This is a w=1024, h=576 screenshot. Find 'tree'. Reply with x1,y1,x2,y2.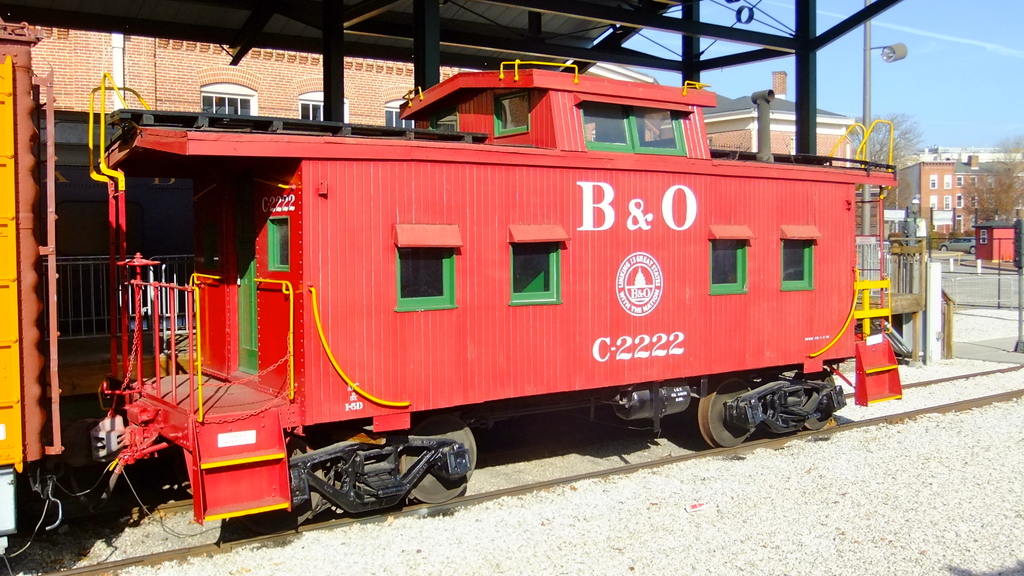
963,144,1023,220.
